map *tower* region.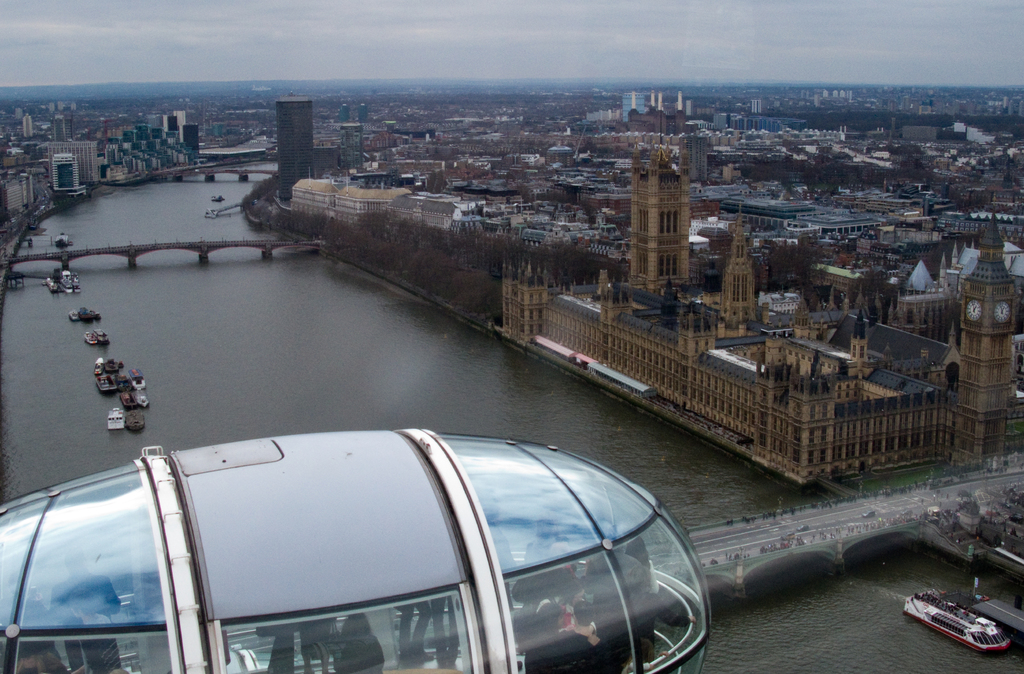
Mapped to bbox=[270, 88, 327, 206].
